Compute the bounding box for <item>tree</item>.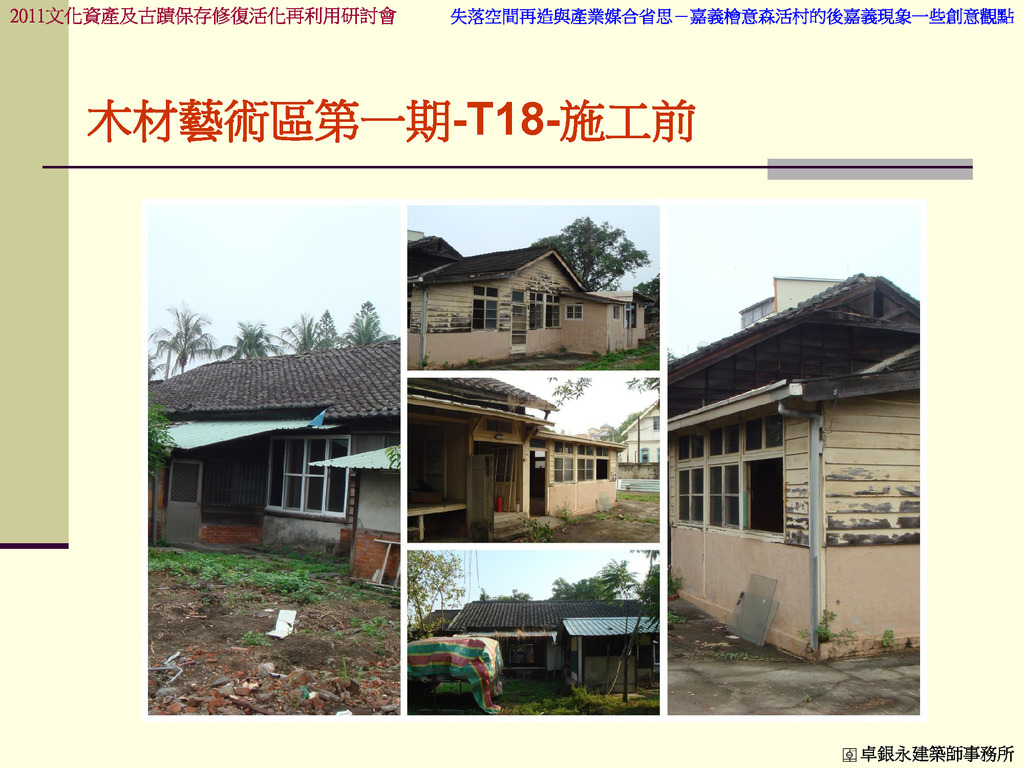
<bbox>606, 544, 660, 696</bbox>.
